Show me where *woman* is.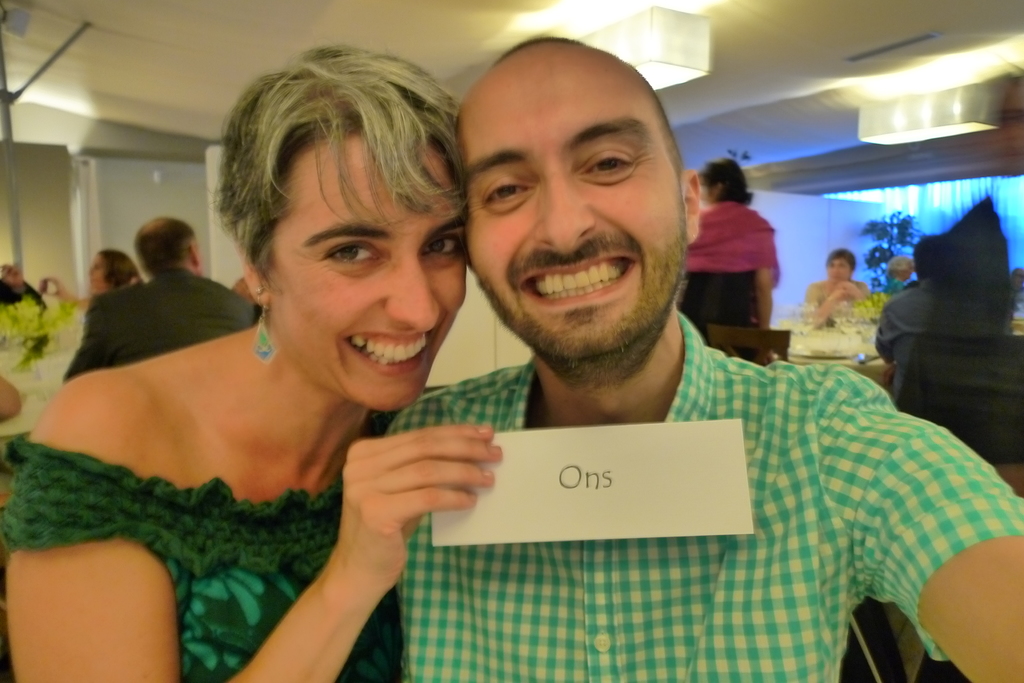
*woman* is at select_region(803, 248, 871, 328).
